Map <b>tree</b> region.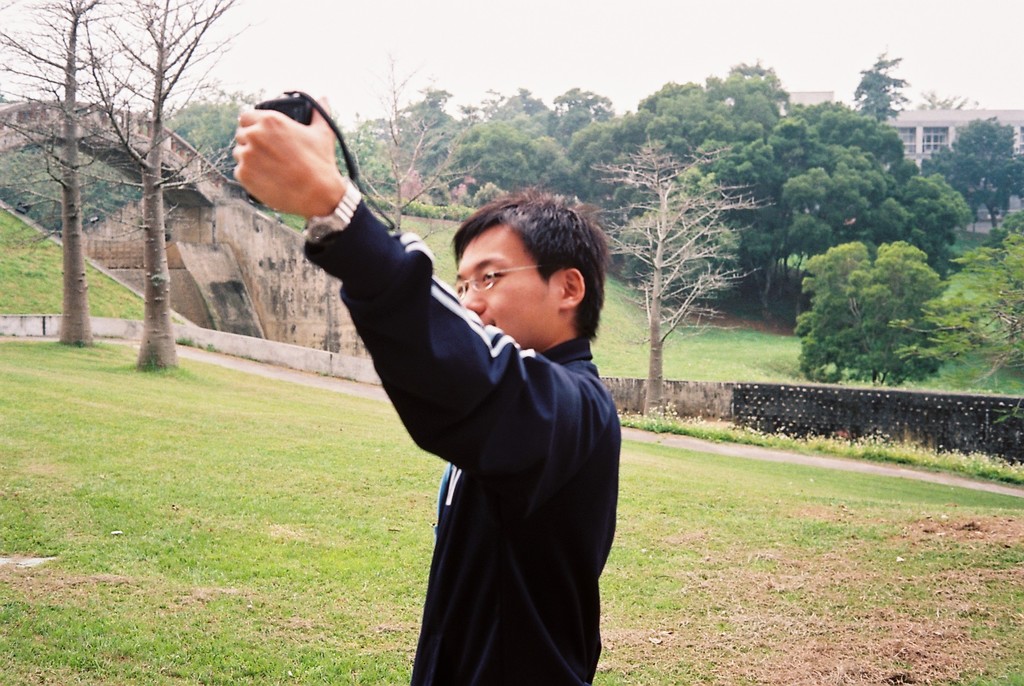
Mapped to bbox(949, 115, 1014, 199).
